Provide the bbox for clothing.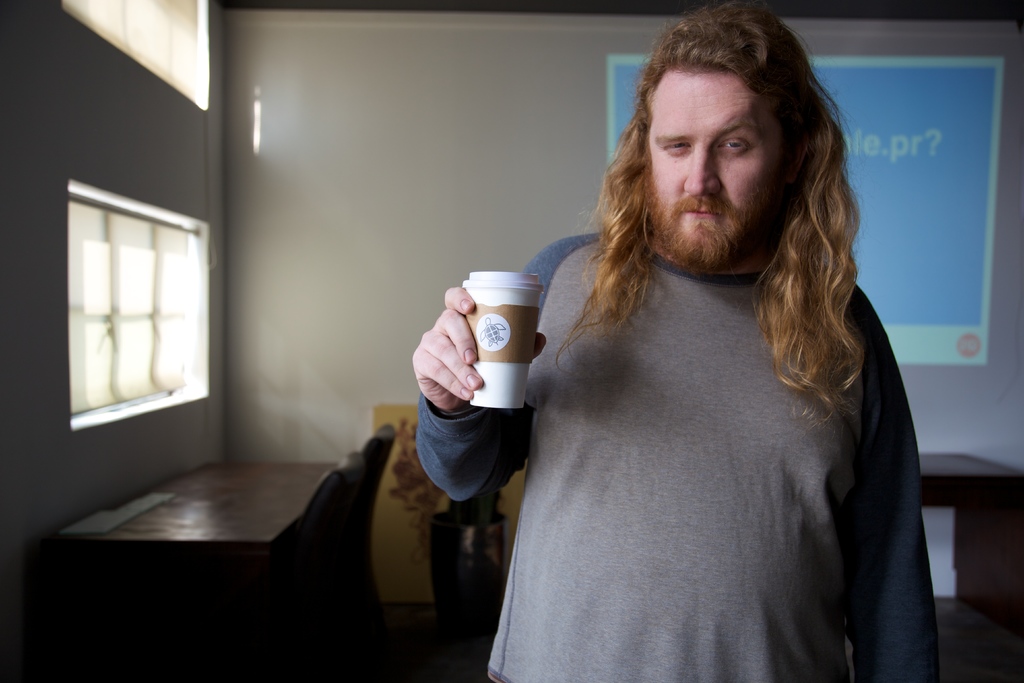
[414, 224, 941, 682].
